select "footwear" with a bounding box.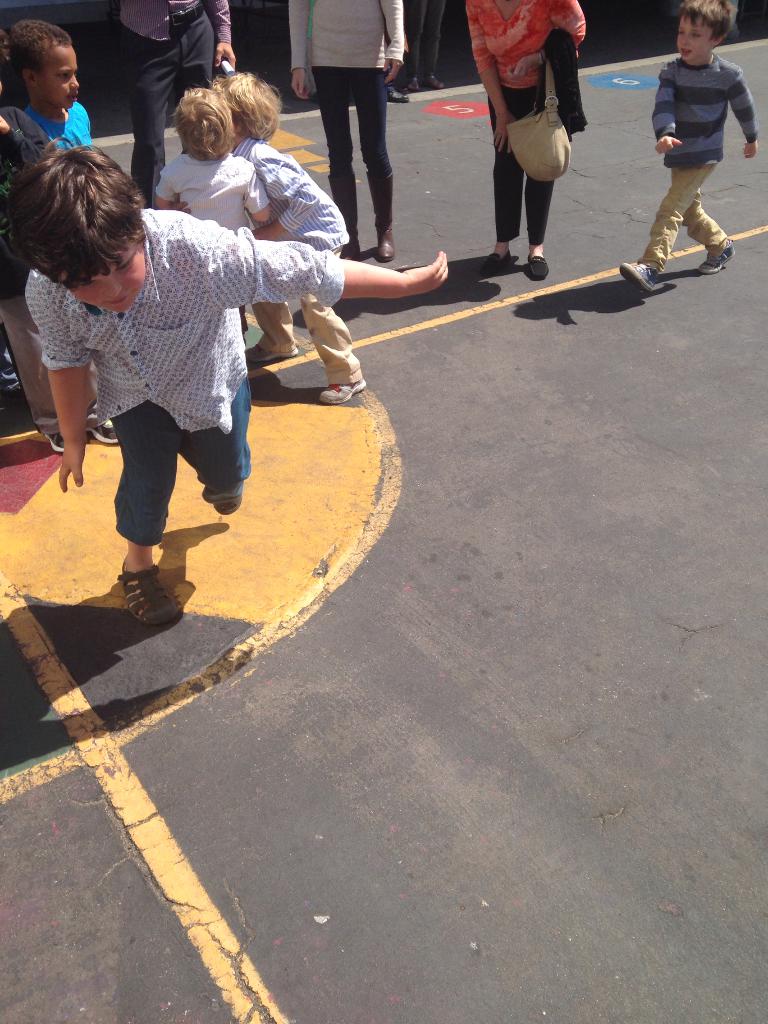
(x1=241, y1=340, x2=302, y2=365).
